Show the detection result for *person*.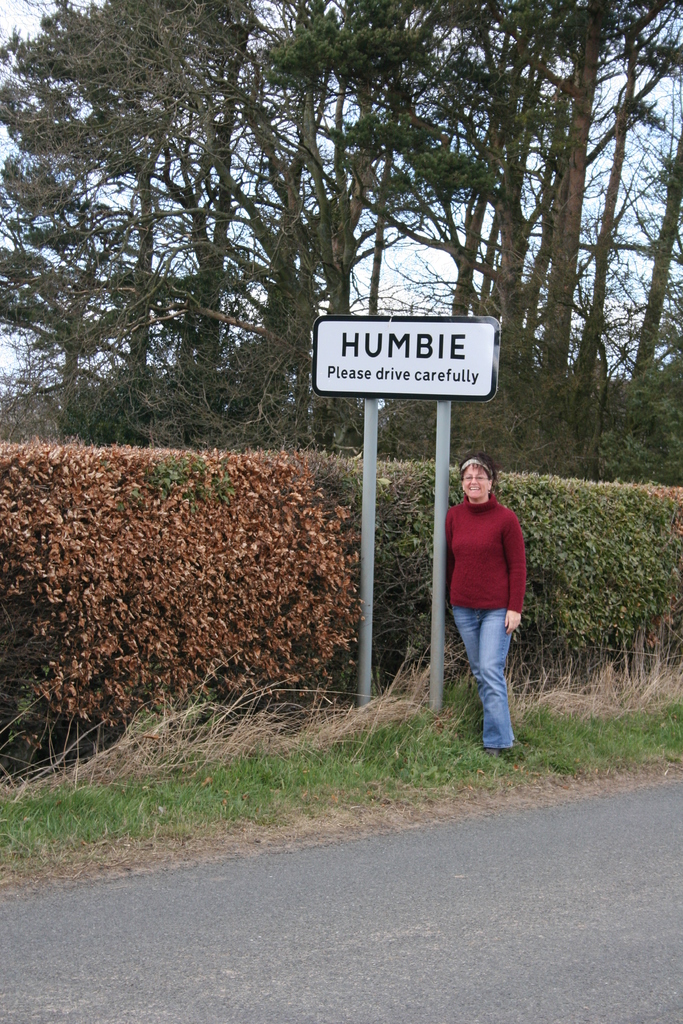
[left=446, top=448, right=534, bottom=761].
